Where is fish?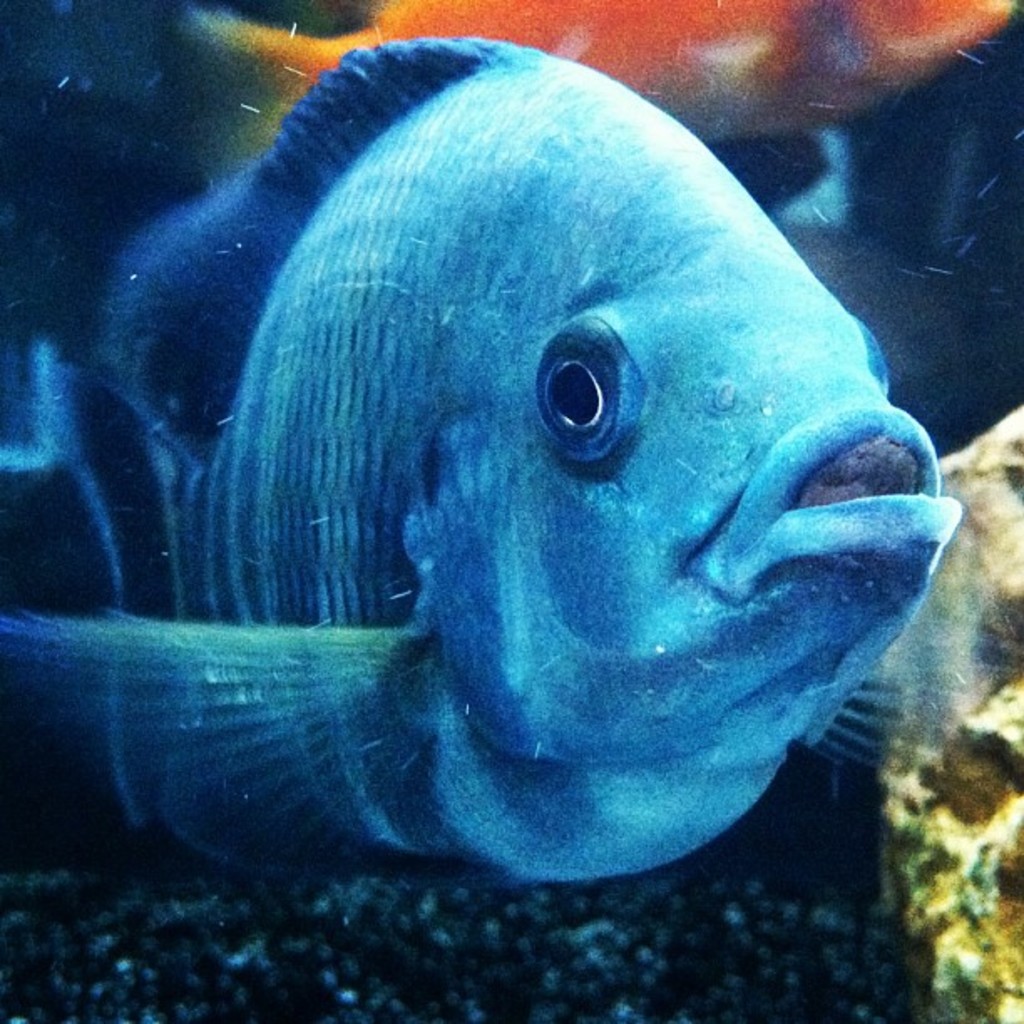
49/42/980/939.
